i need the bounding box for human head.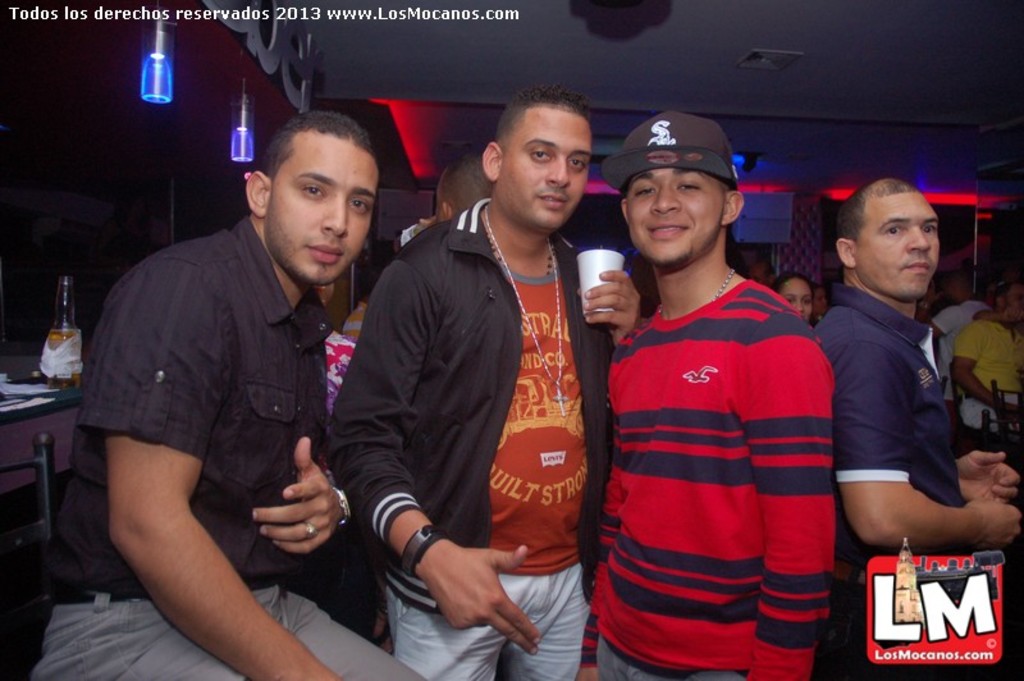
Here it is: region(835, 179, 942, 302).
